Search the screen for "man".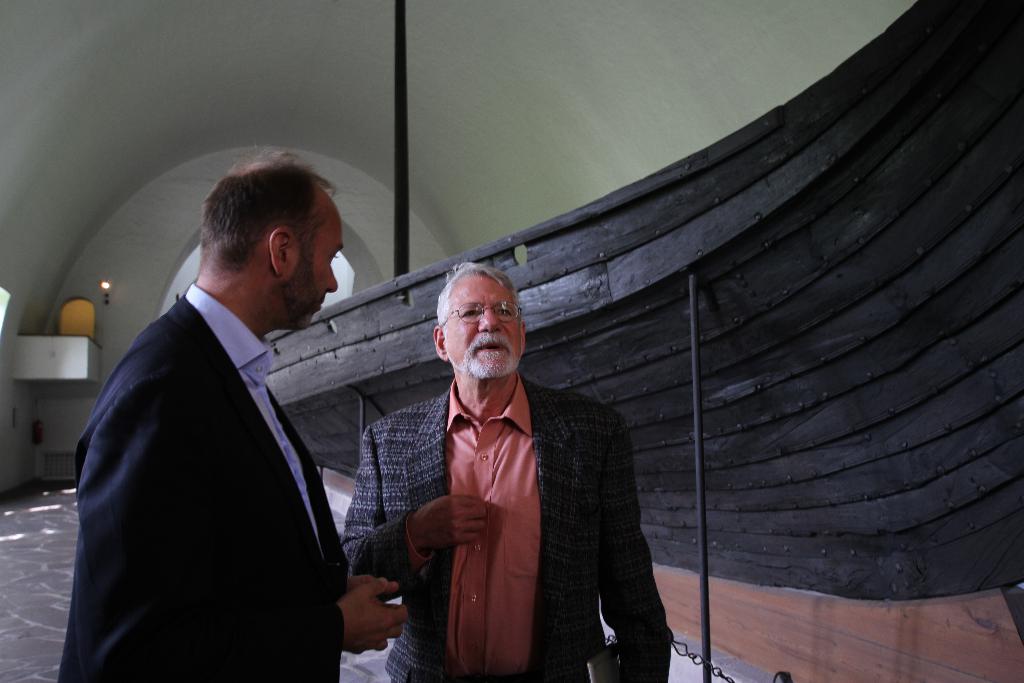
Found at select_region(54, 145, 403, 682).
